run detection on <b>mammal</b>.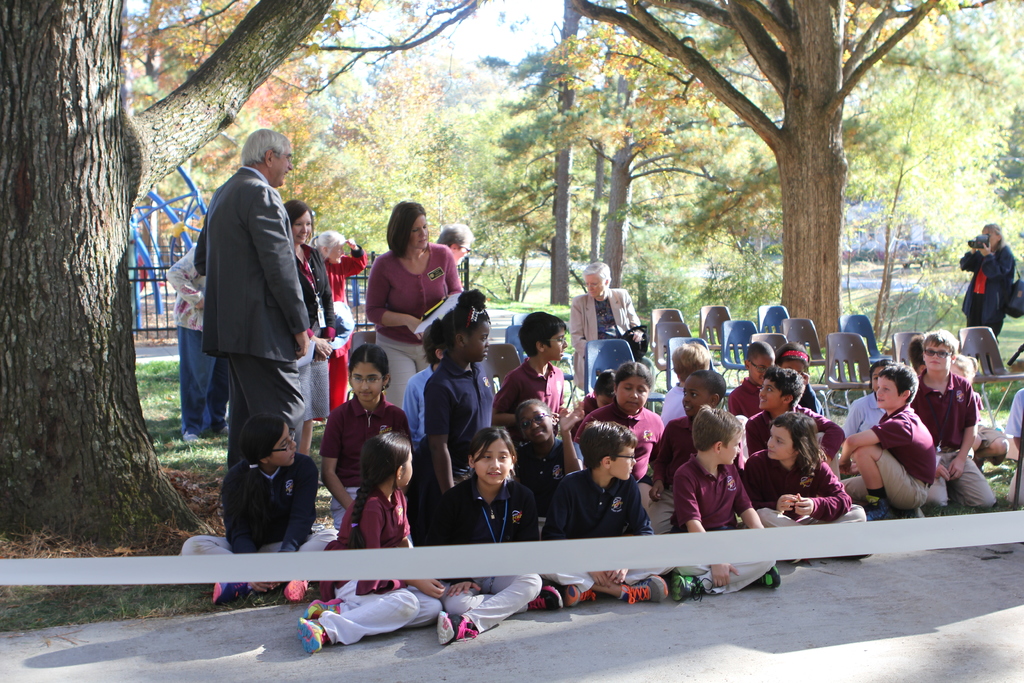
Result: l=161, t=244, r=211, b=439.
